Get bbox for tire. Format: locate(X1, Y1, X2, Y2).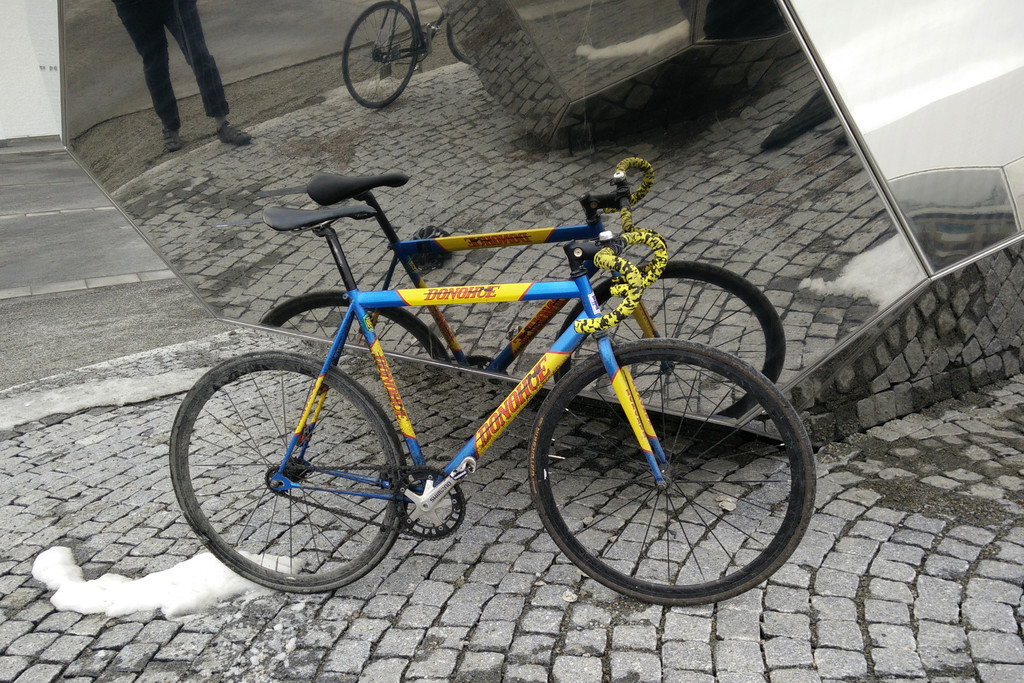
locate(554, 260, 786, 419).
